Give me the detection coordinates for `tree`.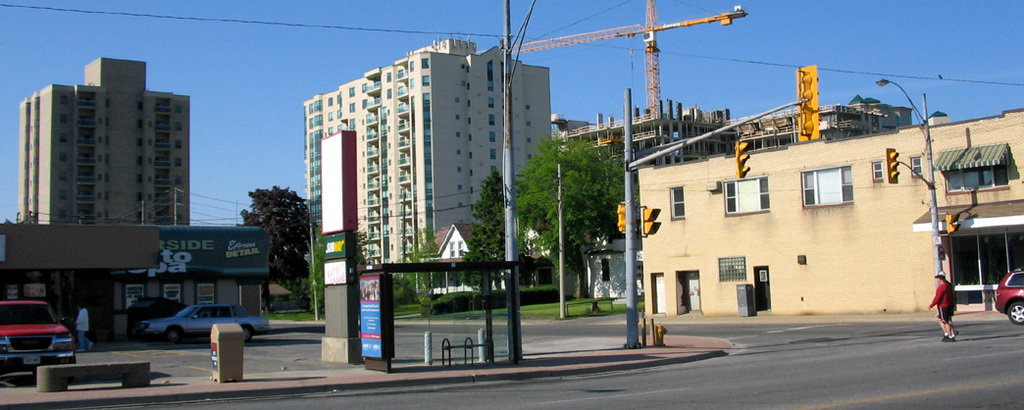
bbox(229, 161, 308, 309).
